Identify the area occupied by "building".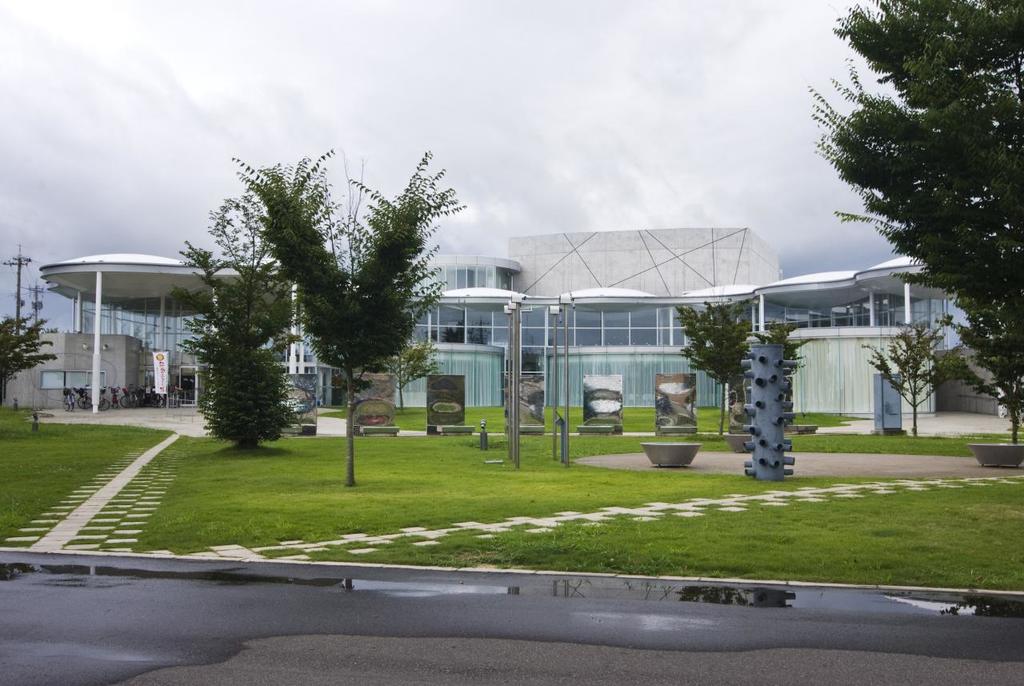
Area: l=37, t=230, r=956, b=429.
